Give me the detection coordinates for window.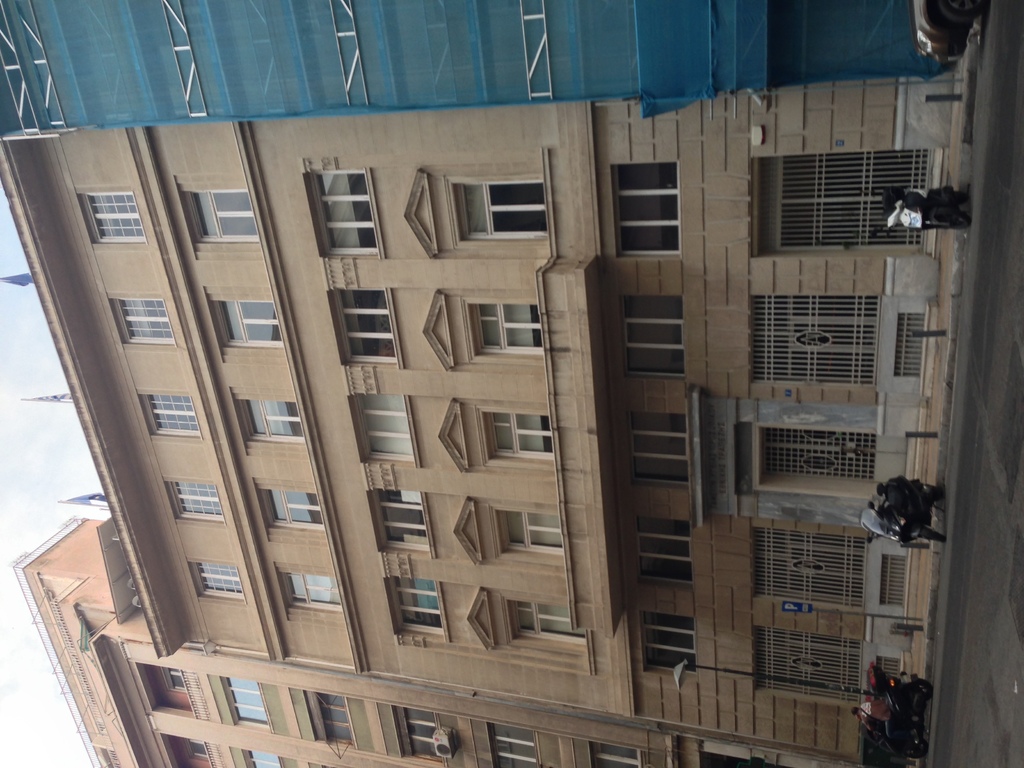
region(620, 296, 689, 374).
